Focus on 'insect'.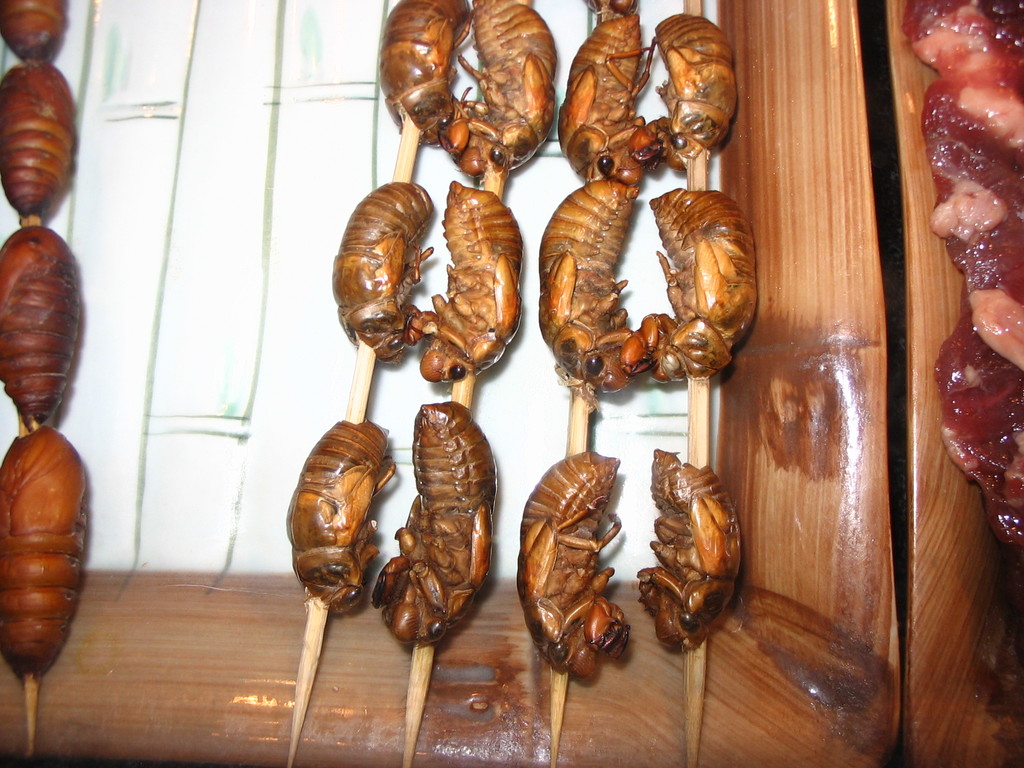
Focused at x1=561 y1=7 x2=653 y2=182.
